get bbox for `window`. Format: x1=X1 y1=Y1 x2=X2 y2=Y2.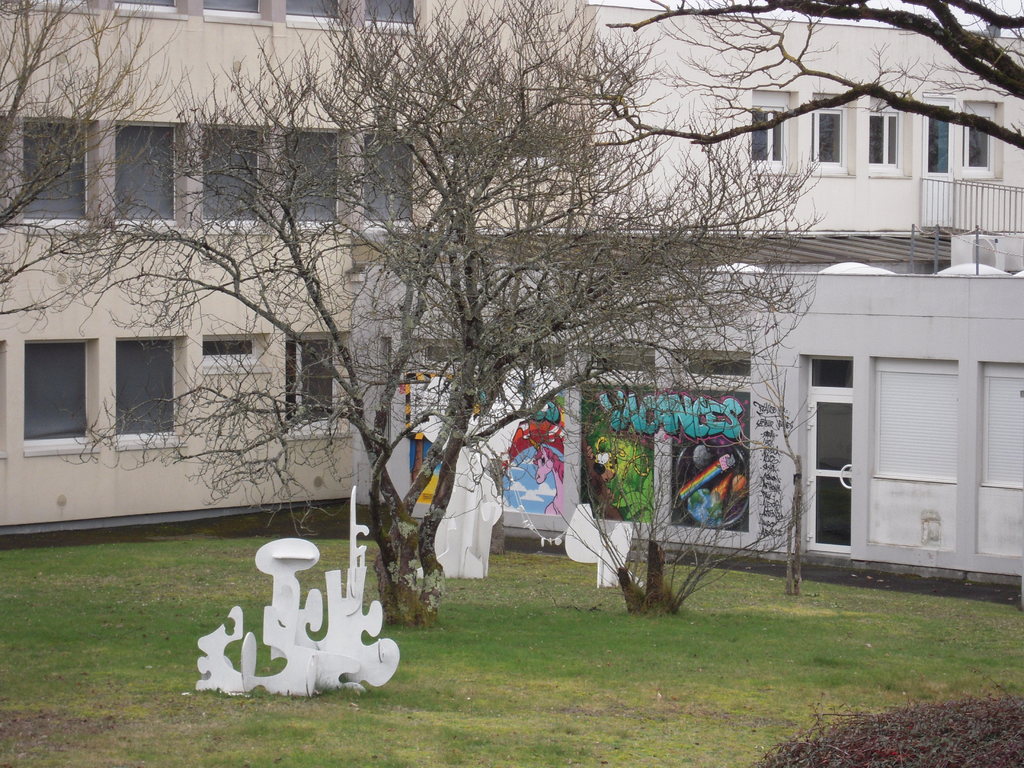
x1=362 y1=0 x2=428 y2=33.
